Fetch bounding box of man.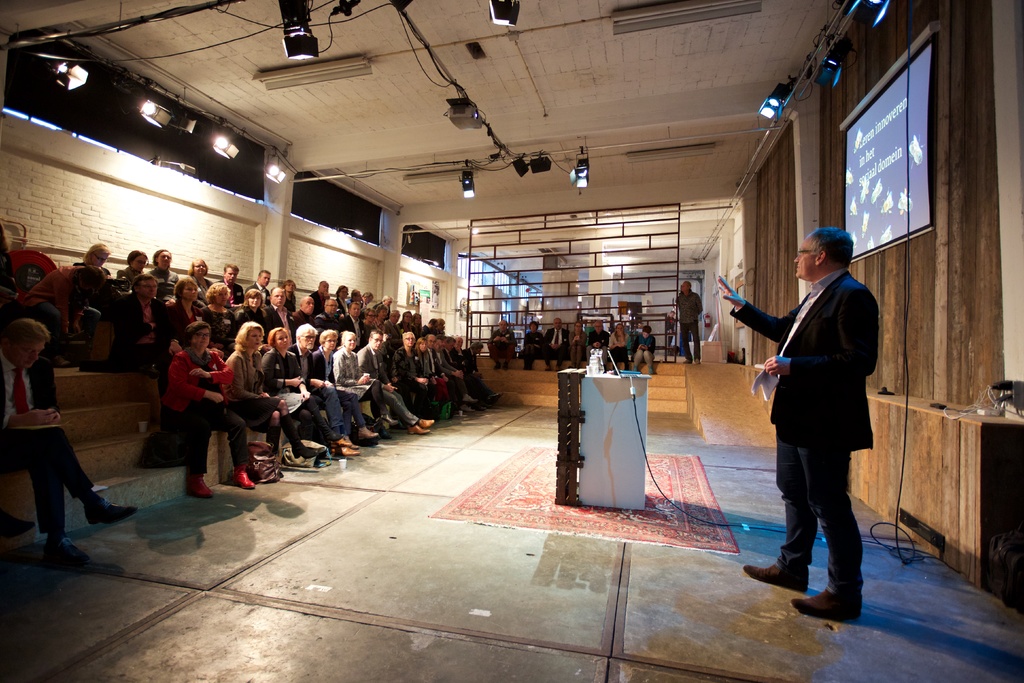
Bbox: [220,259,243,309].
